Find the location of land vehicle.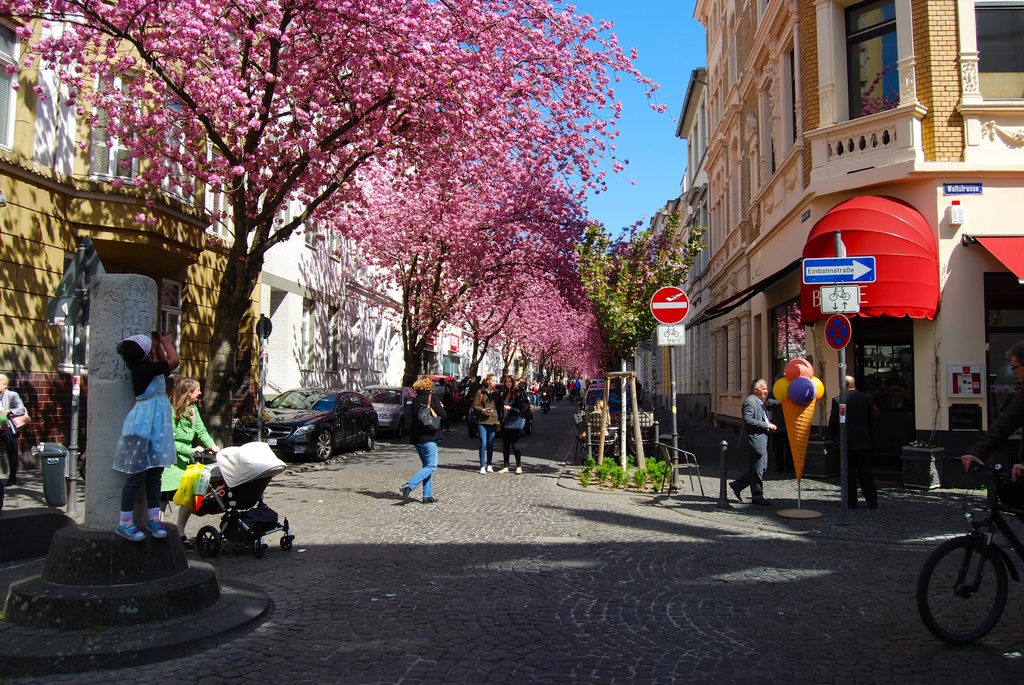
Location: [250,391,376,471].
